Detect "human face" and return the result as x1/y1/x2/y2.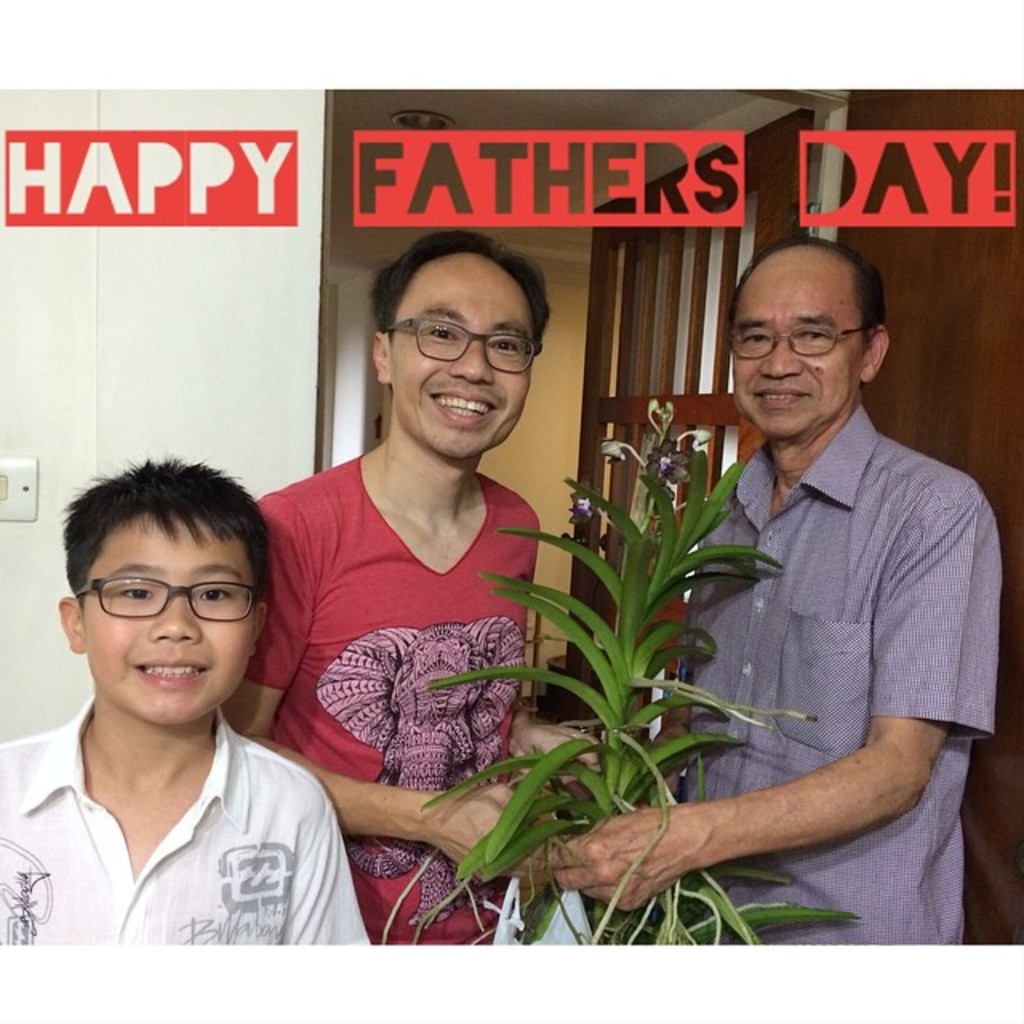
78/506/259/722.
